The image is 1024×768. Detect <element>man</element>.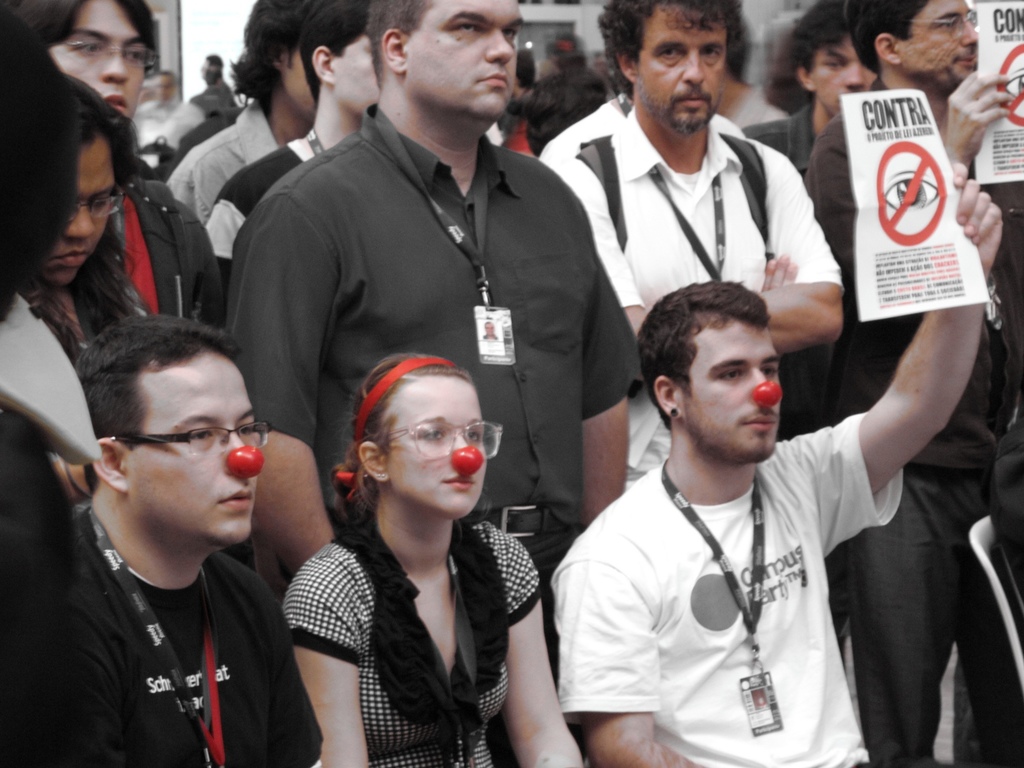
Detection: [x1=536, y1=0, x2=841, y2=487].
